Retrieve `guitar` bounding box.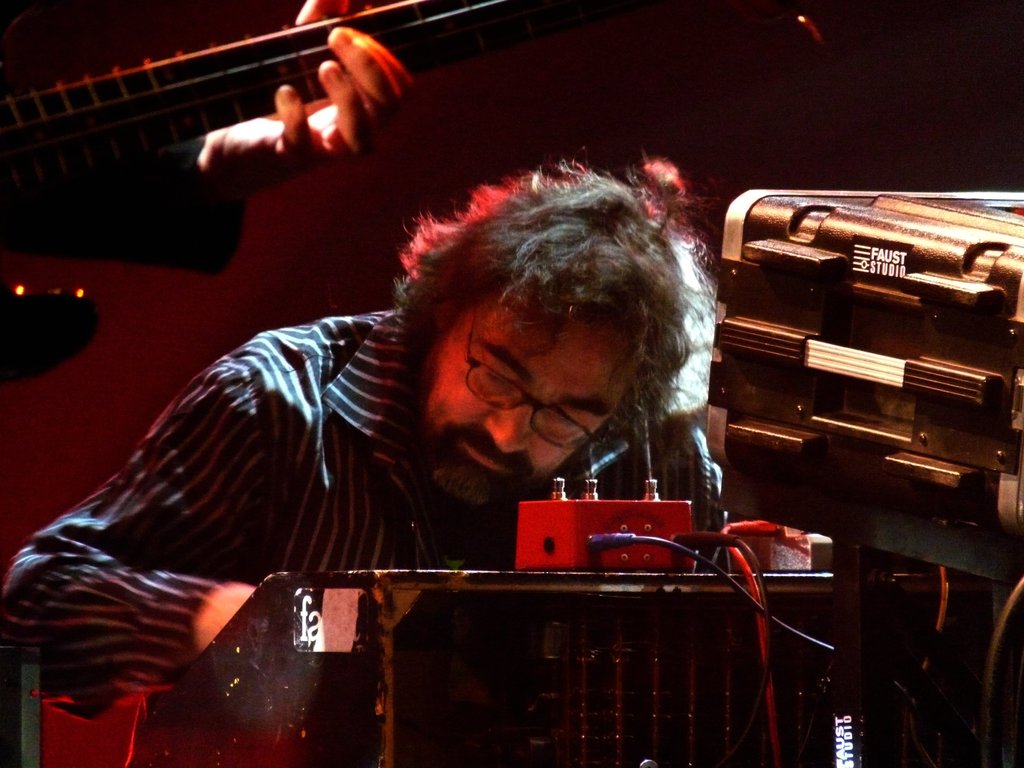
Bounding box: box(0, 6, 623, 386).
